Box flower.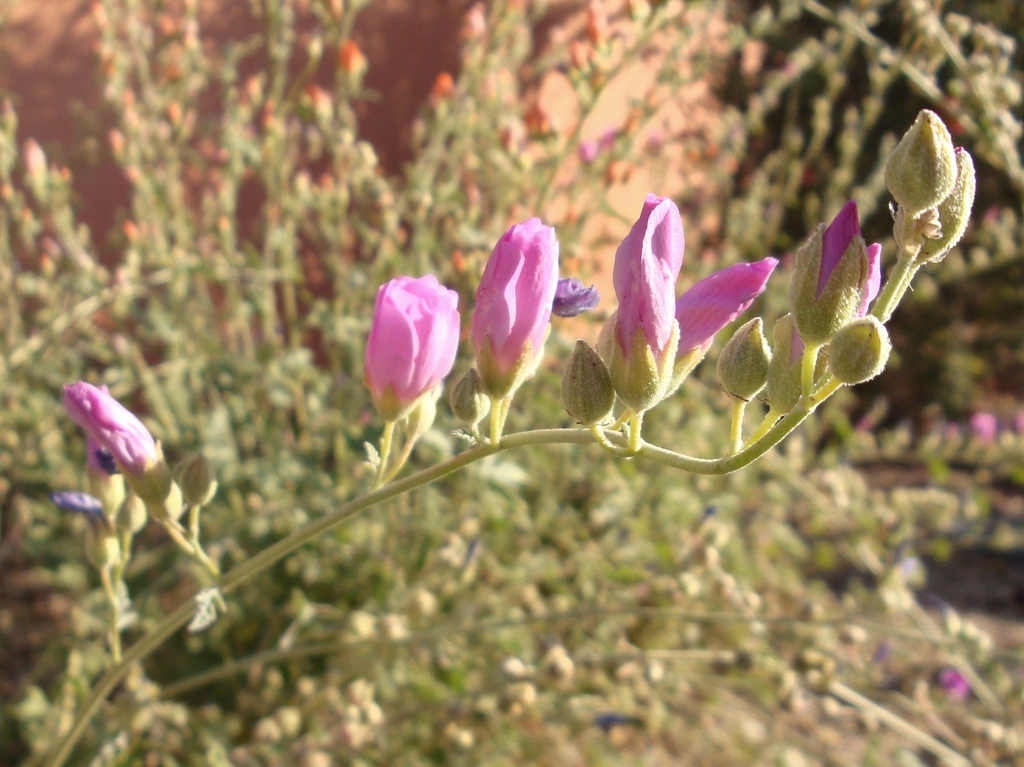
363, 271, 446, 424.
